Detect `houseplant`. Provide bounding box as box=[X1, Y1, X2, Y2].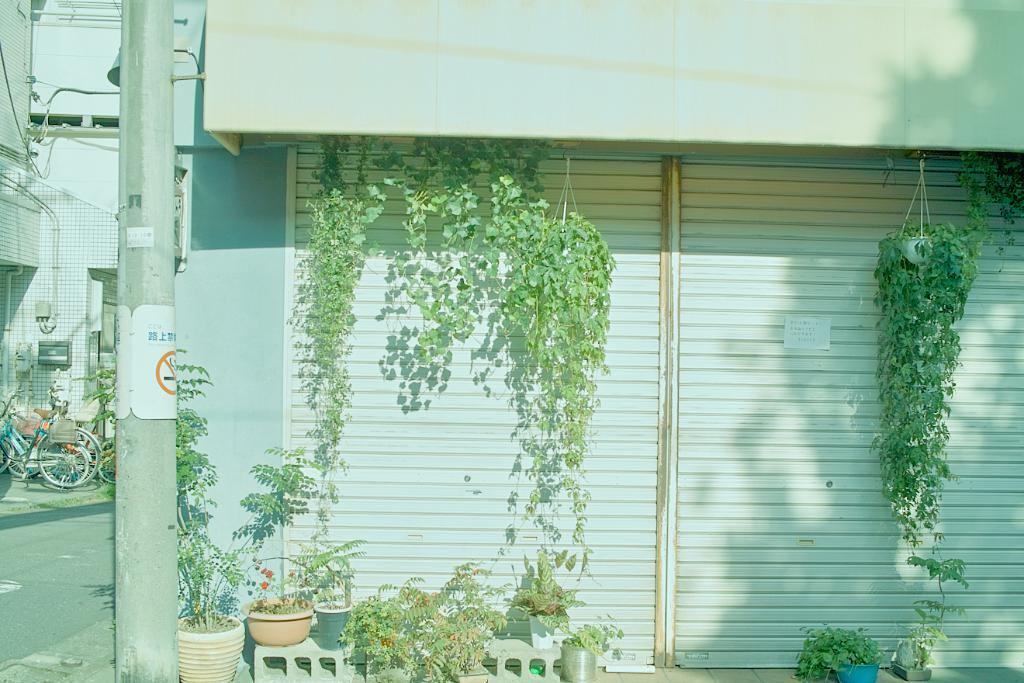
box=[786, 619, 885, 682].
